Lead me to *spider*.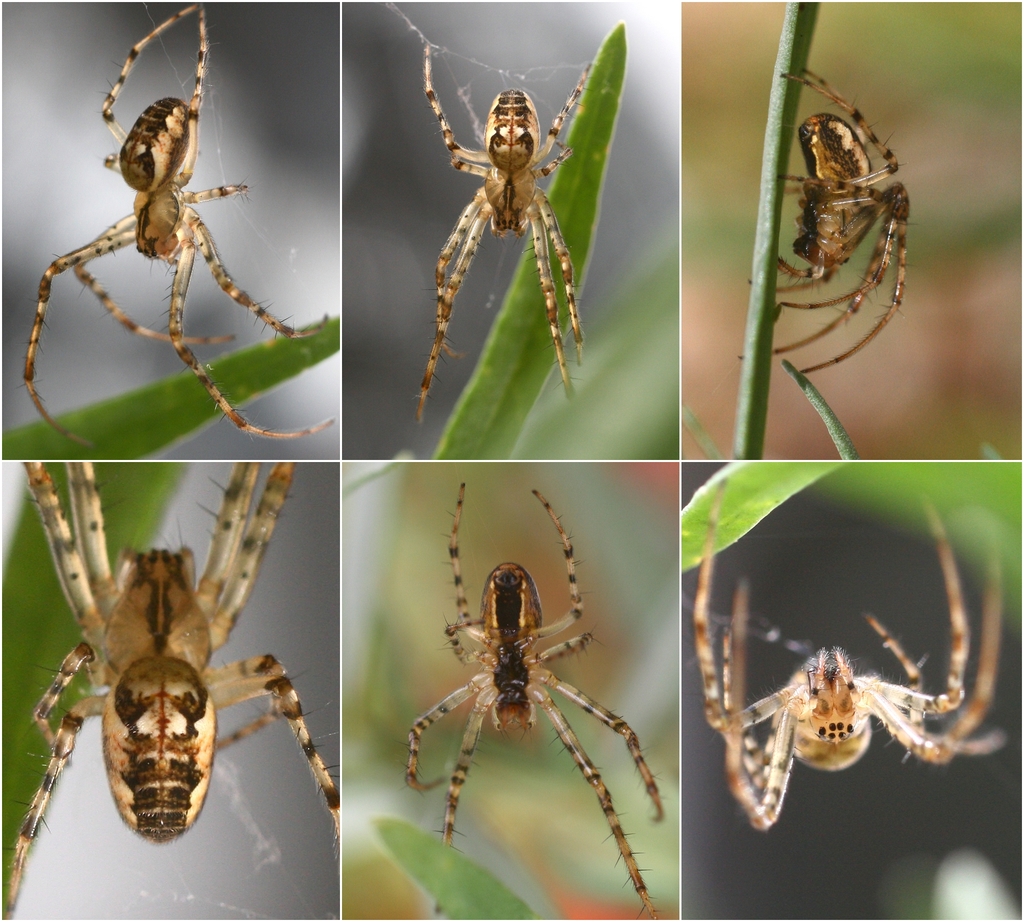
Lead to left=13, top=0, right=335, bottom=447.
